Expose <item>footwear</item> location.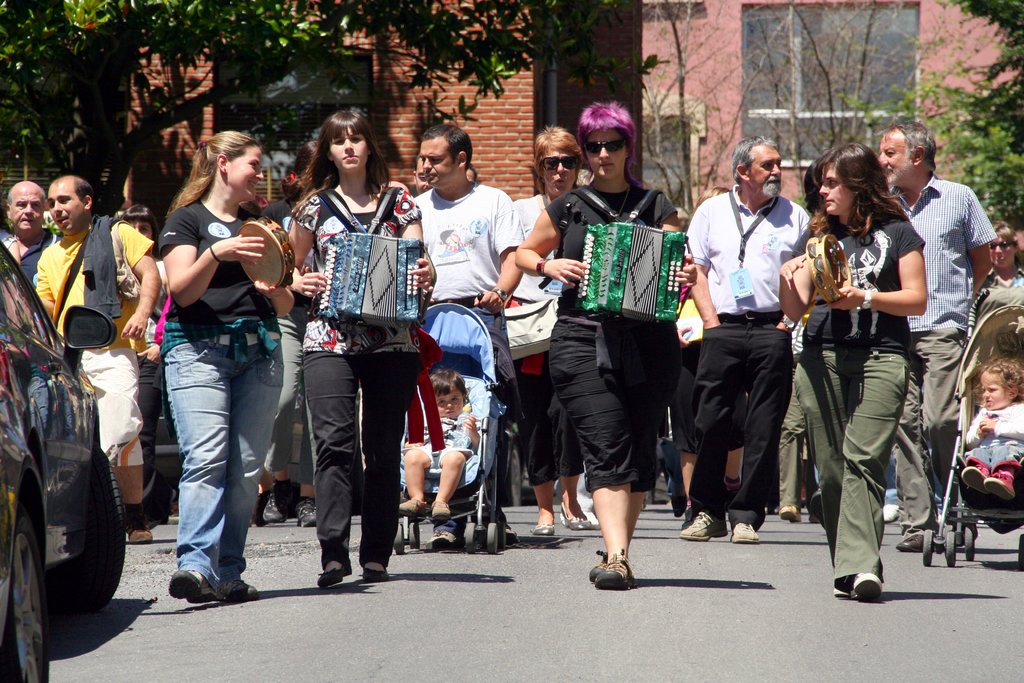
Exposed at region(589, 548, 612, 578).
